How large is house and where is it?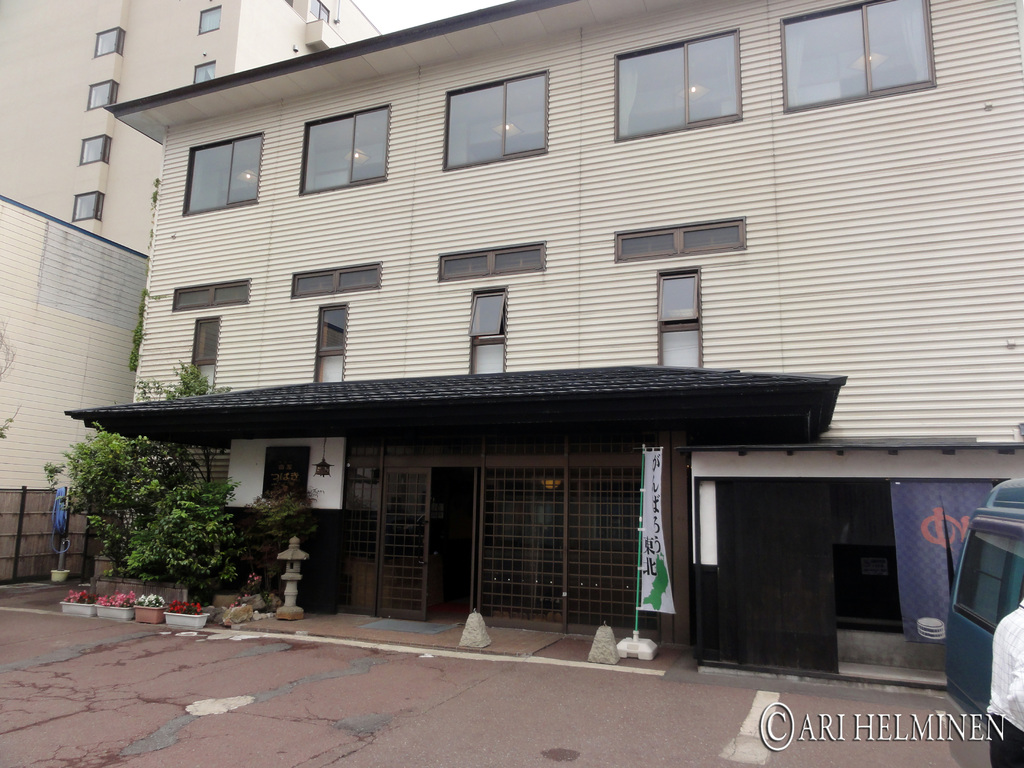
Bounding box: {"left": 97, "top": 0, "right": 1023, "bottom": 669}.
